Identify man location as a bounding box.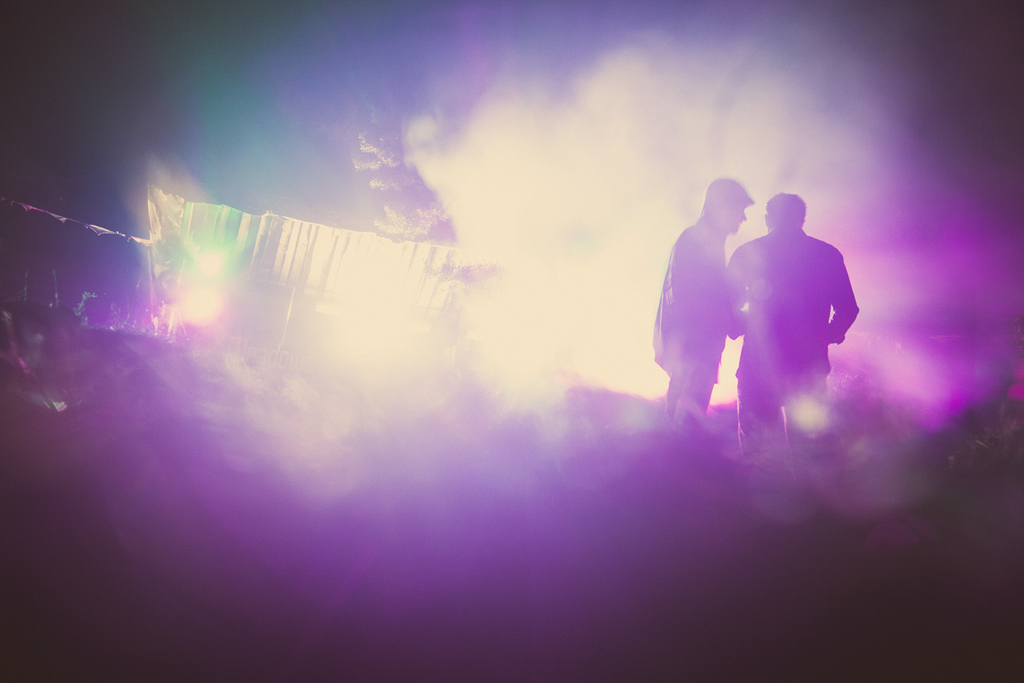
(721,190,863,447).
